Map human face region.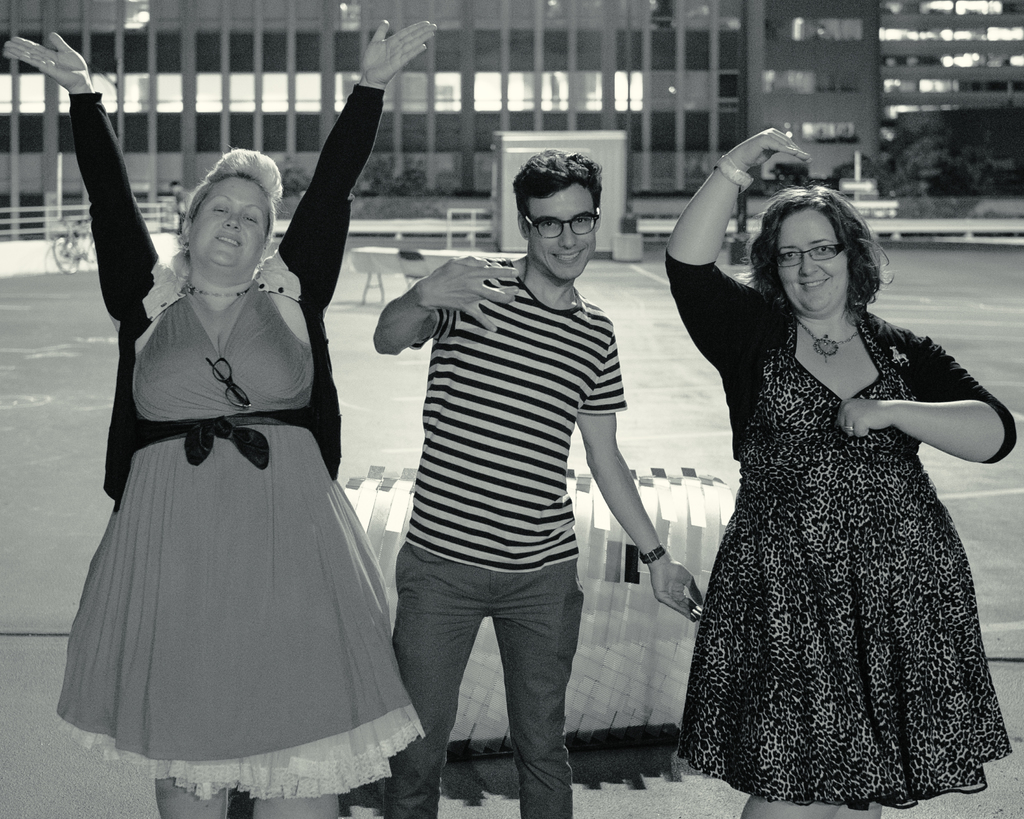
Mapped to left=528, top=181, right=598, bottom=280.
